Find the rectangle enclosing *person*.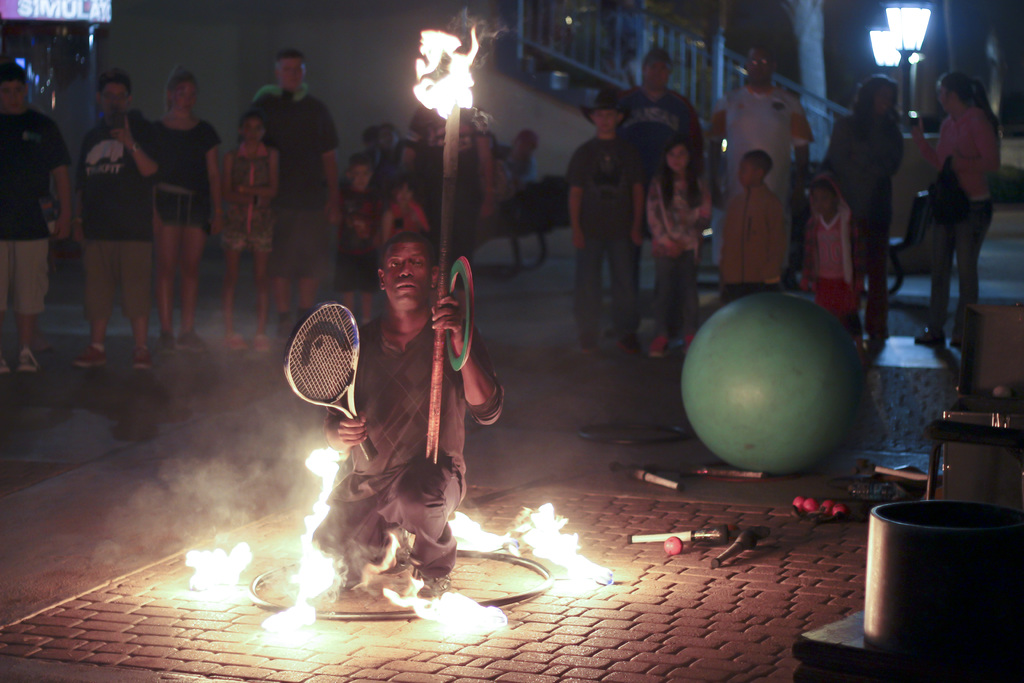
rect(337, 220, 497, 588).
